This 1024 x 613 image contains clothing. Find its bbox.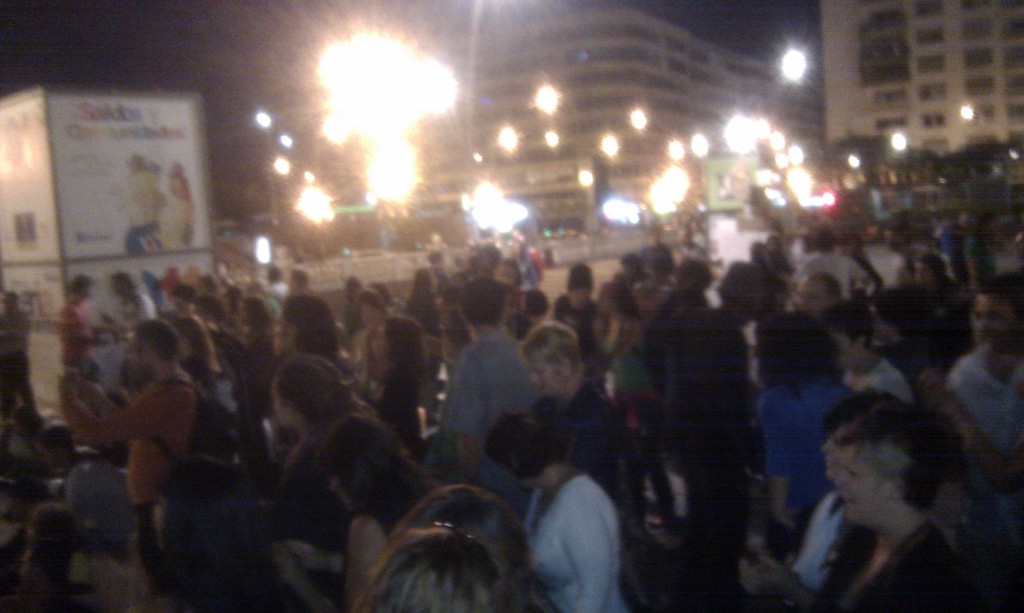
(281,294,335,353).
